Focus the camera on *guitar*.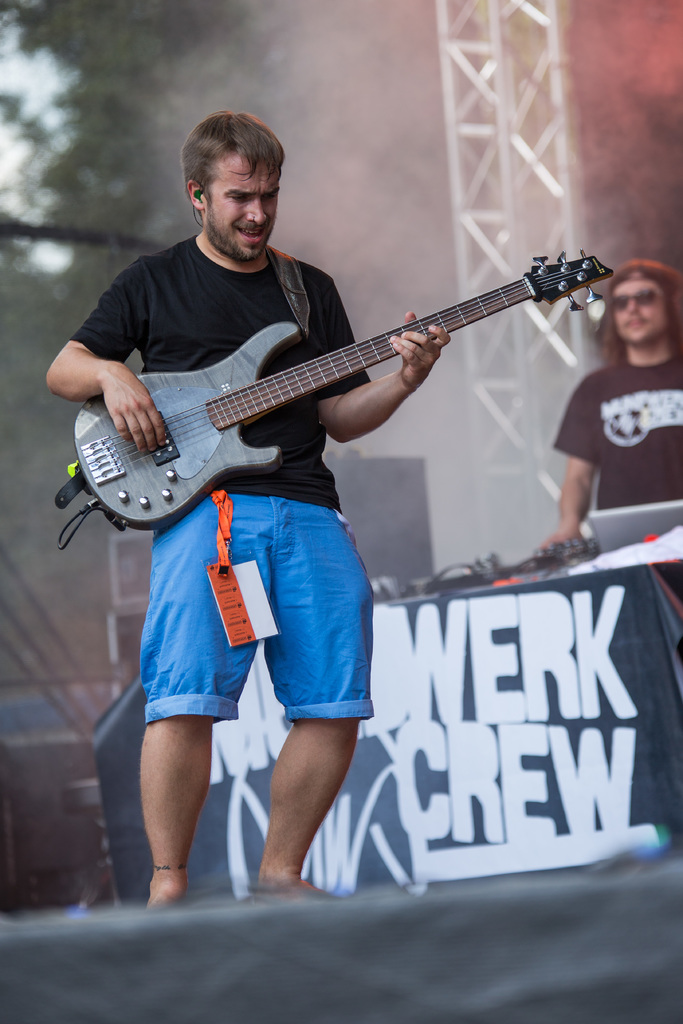
Focus region: bbox(71, 245, 612, 532).
